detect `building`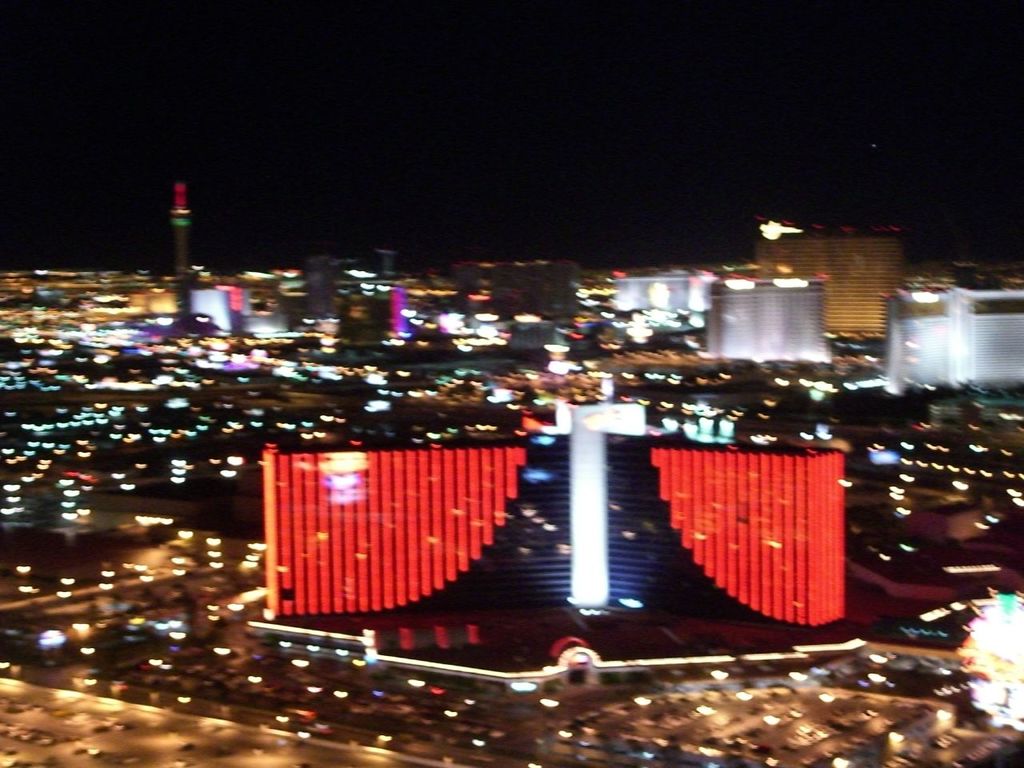
bbox(614, 271, 719, 311)
